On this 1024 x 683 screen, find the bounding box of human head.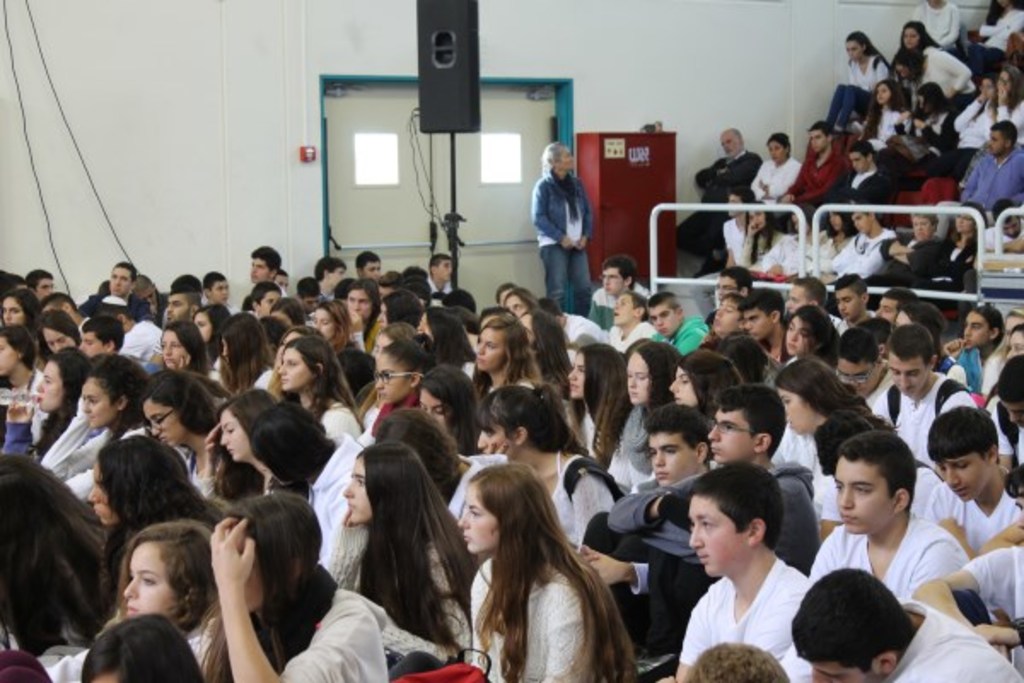
Bounding box: {"x1": 833, "y1": 331, "x2": 882, "y2": 396}.
